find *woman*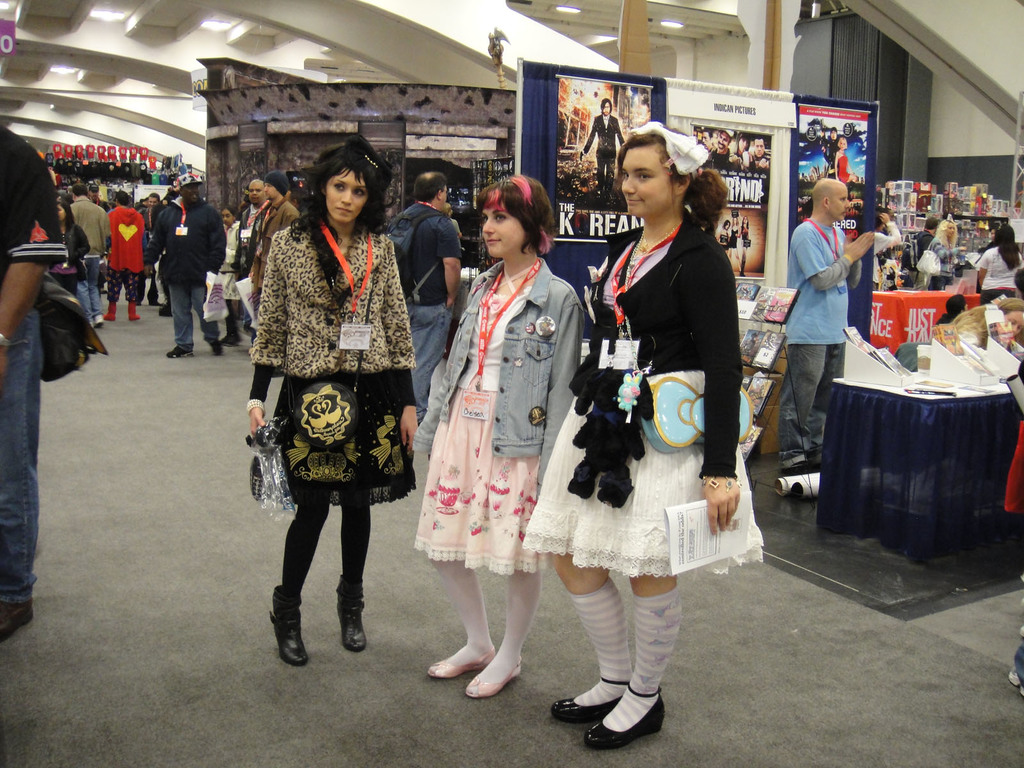
box(54, 202, 91, 301)
